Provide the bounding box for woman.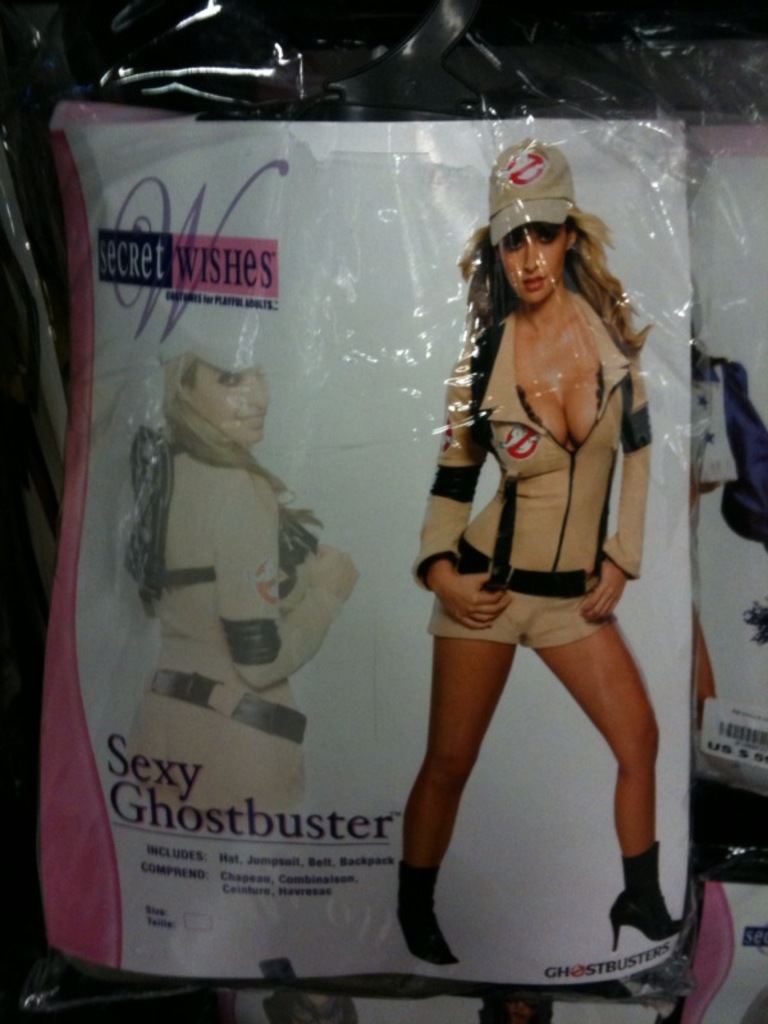
bbox(356, 156, 689, 961).
